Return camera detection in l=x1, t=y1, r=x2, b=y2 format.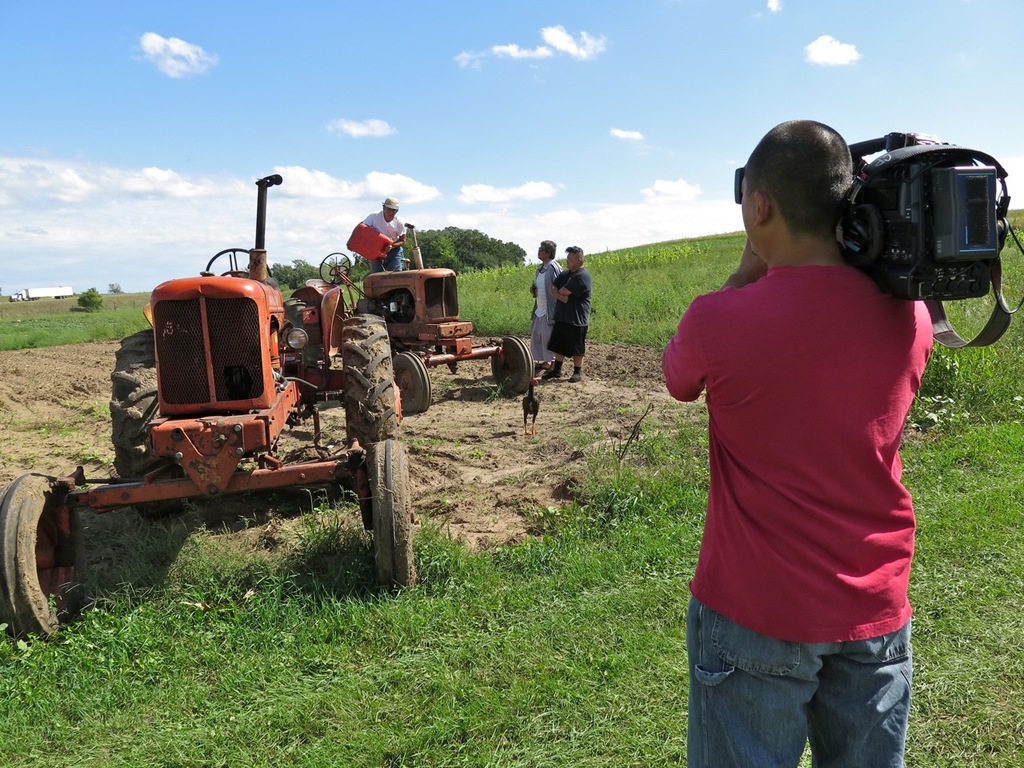
l=731, t=130, r=1010, b=306.
